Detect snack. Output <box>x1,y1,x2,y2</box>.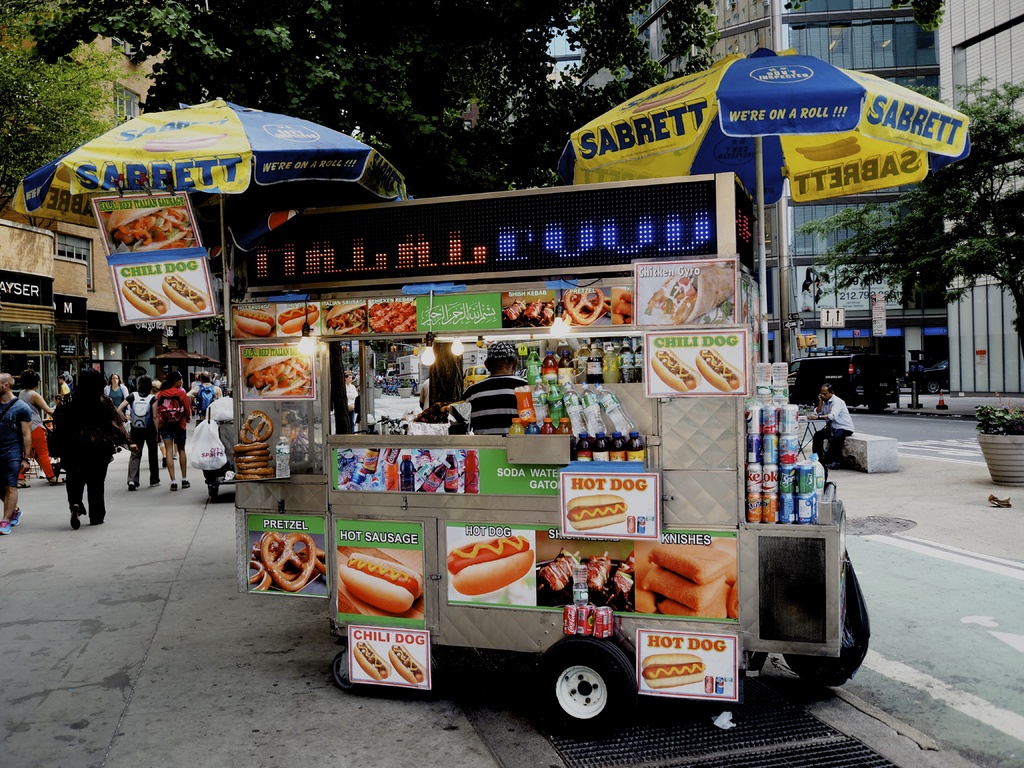
<box>337,556,419,613</box>.
